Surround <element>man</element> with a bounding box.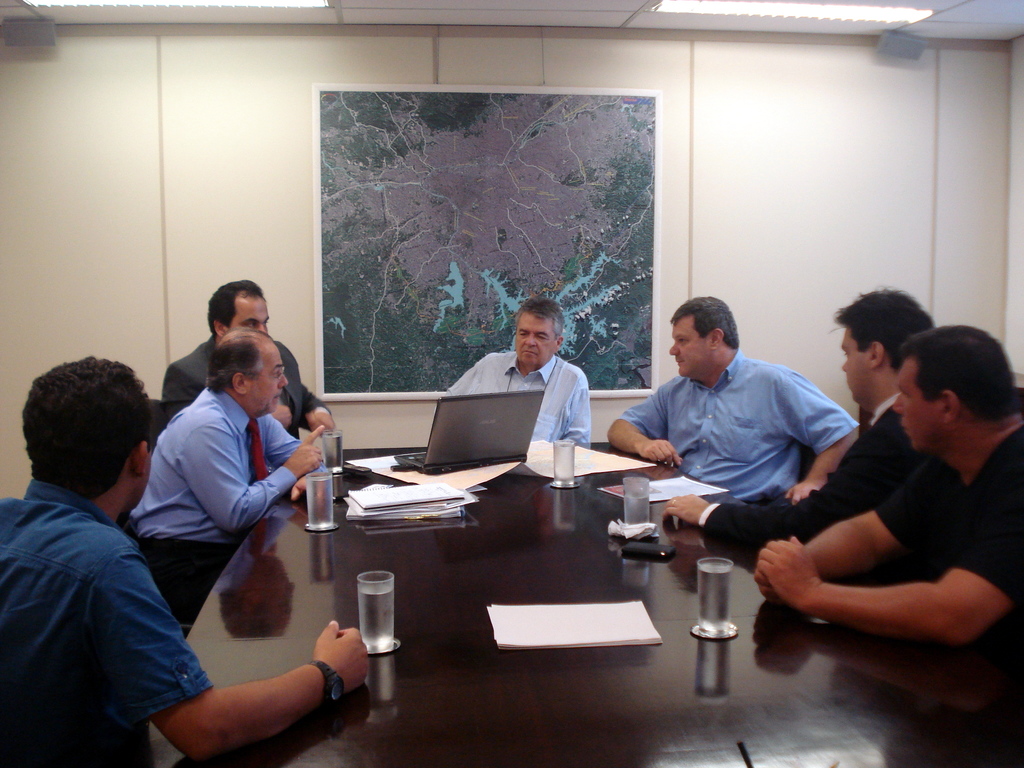
Rect(606, 292, 868, 503).
